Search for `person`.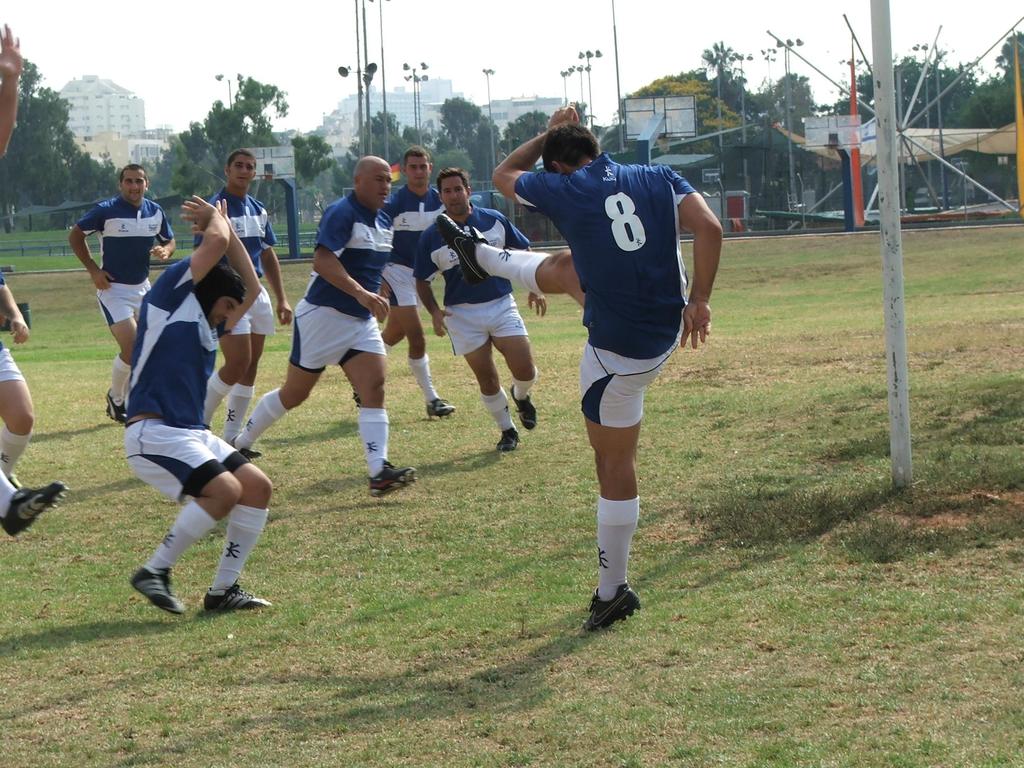
Found at [412, 164, 549, 454].
